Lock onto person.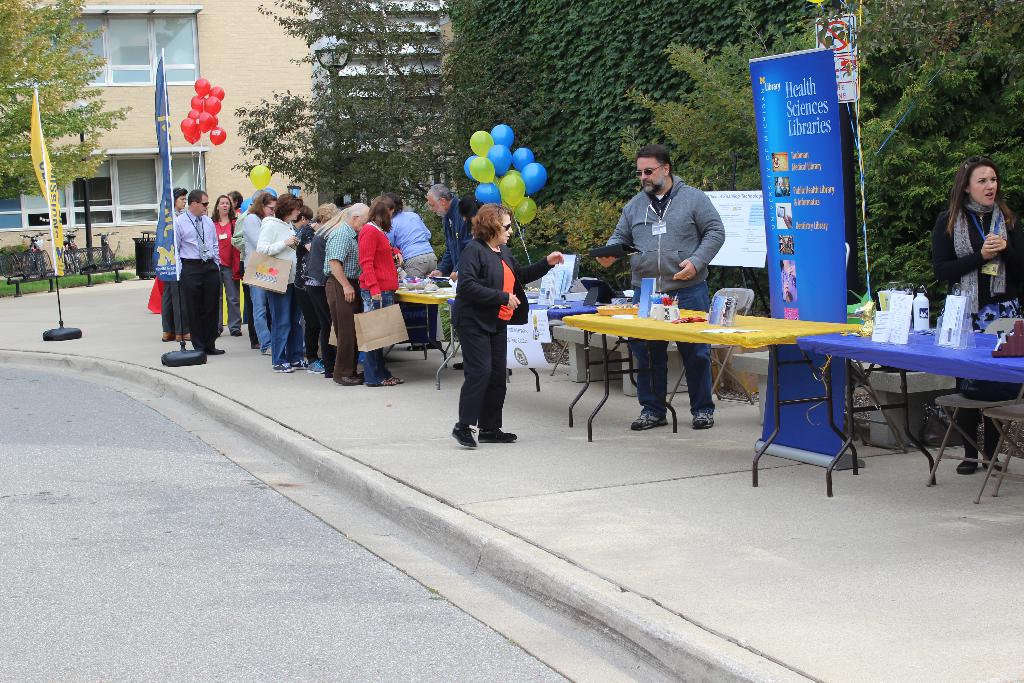
Locked: [213, 190, 242, 343].
